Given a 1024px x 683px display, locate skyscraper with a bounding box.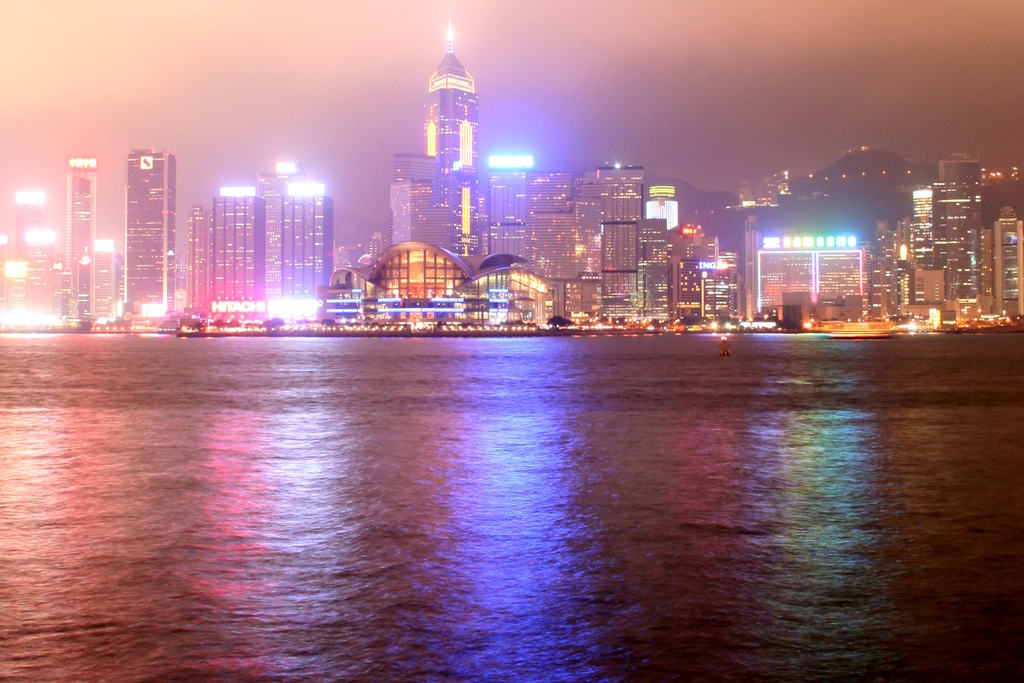
Located: [678,234,743,337].
